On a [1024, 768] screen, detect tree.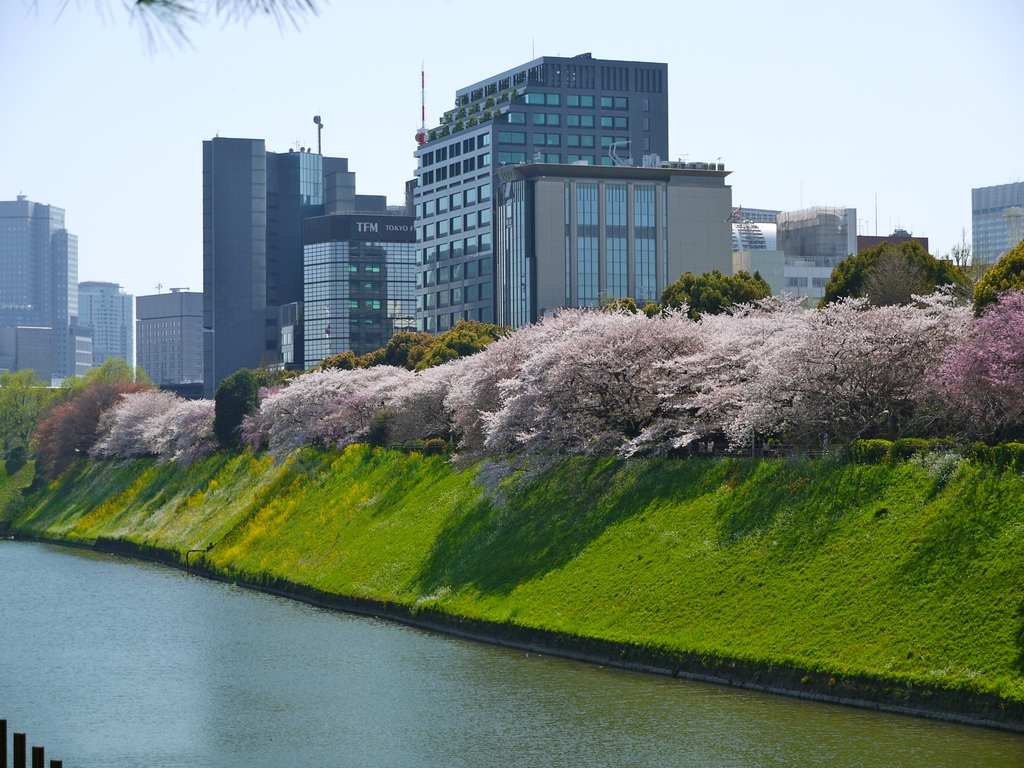
rect(948, 241, 973, 276).
